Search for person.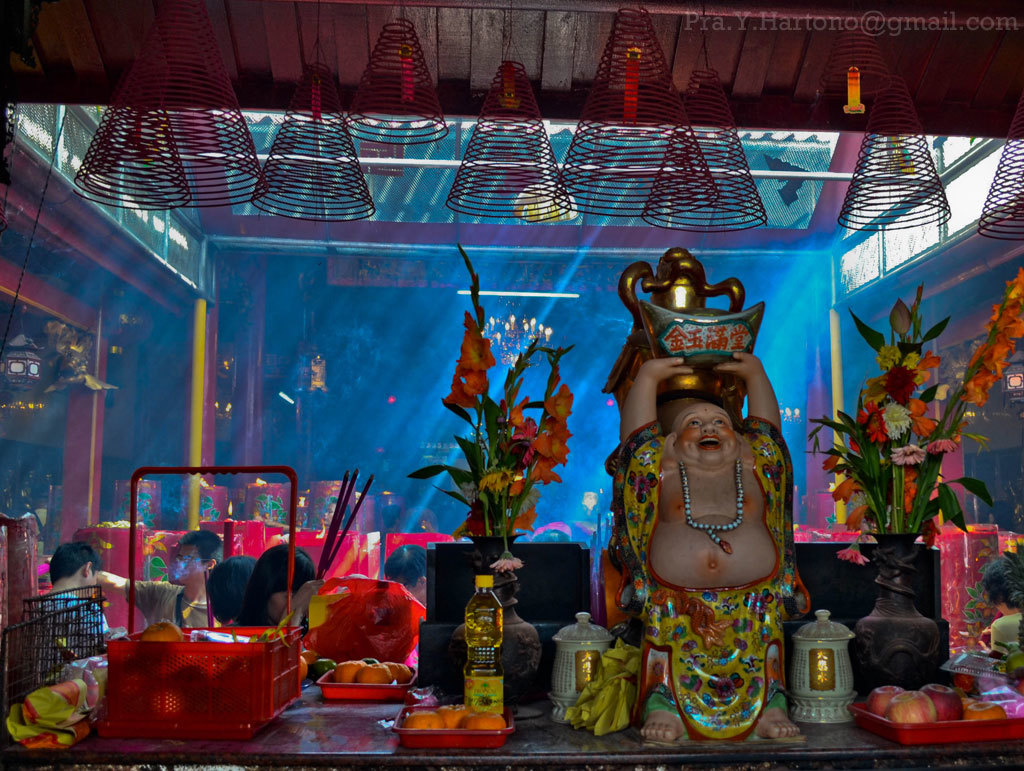
Found at bbox=(320, 500, 349, 526).
